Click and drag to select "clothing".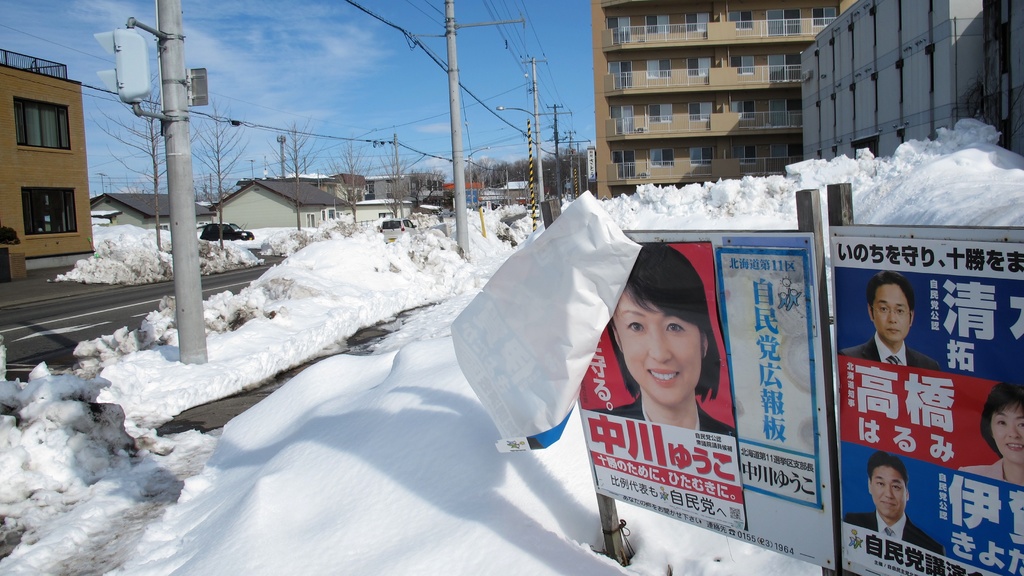
Selection: [959,456,1006,481].
